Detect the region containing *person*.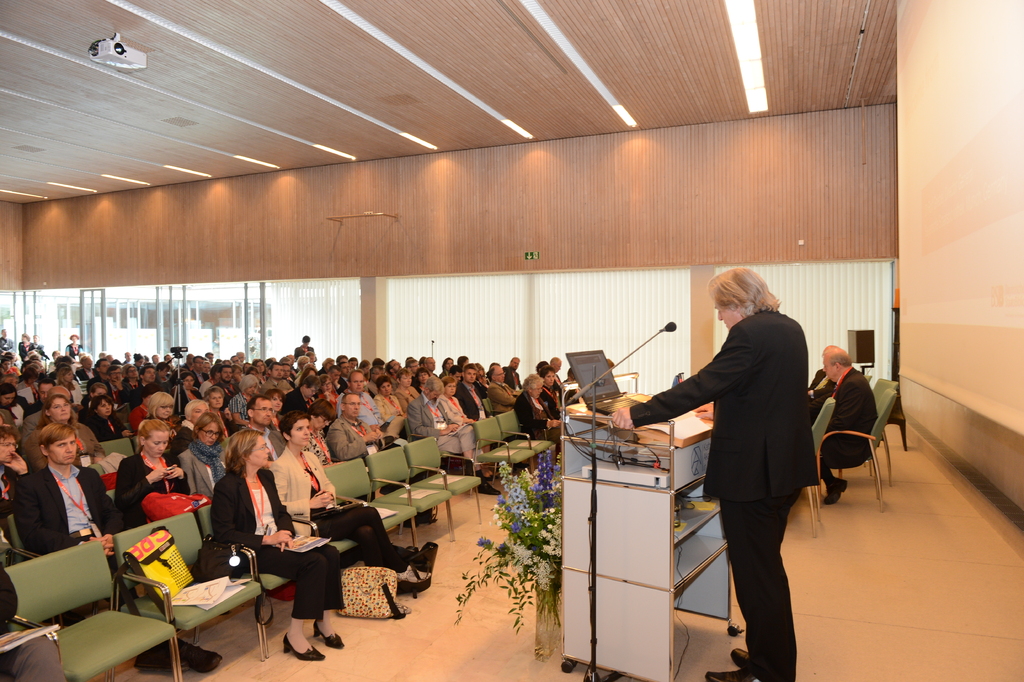
(x1=294, y1=334, x2=316, y2=362).
